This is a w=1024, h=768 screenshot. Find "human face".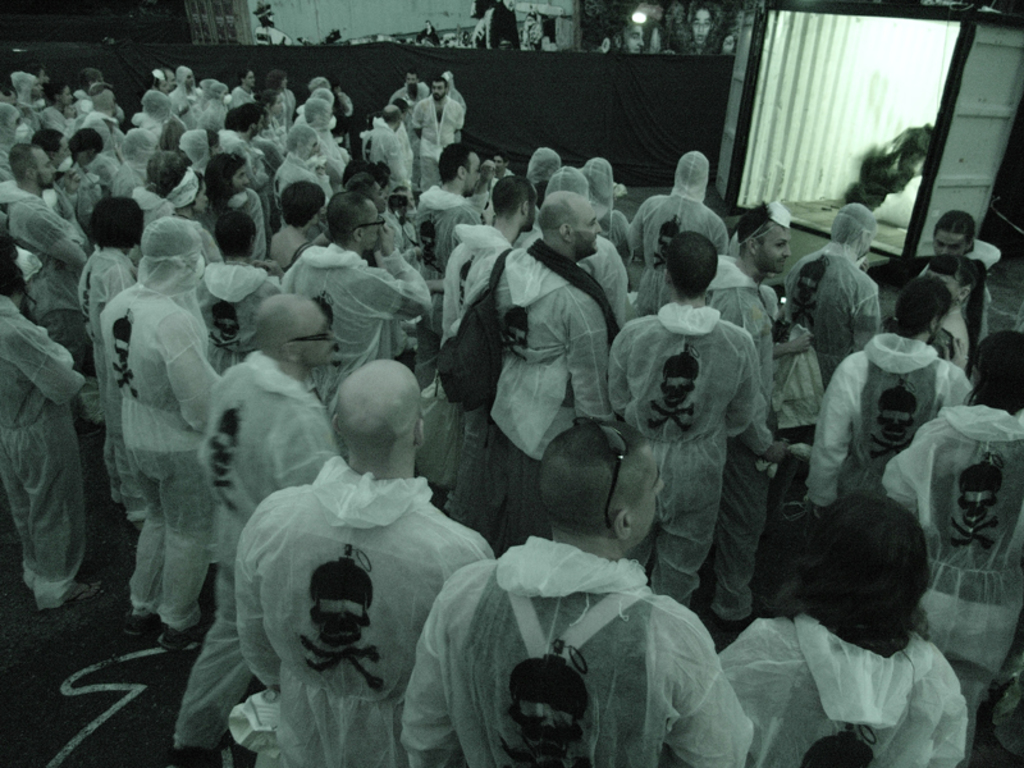
Bounding box: l=234, t=159, r=251, b=196.
